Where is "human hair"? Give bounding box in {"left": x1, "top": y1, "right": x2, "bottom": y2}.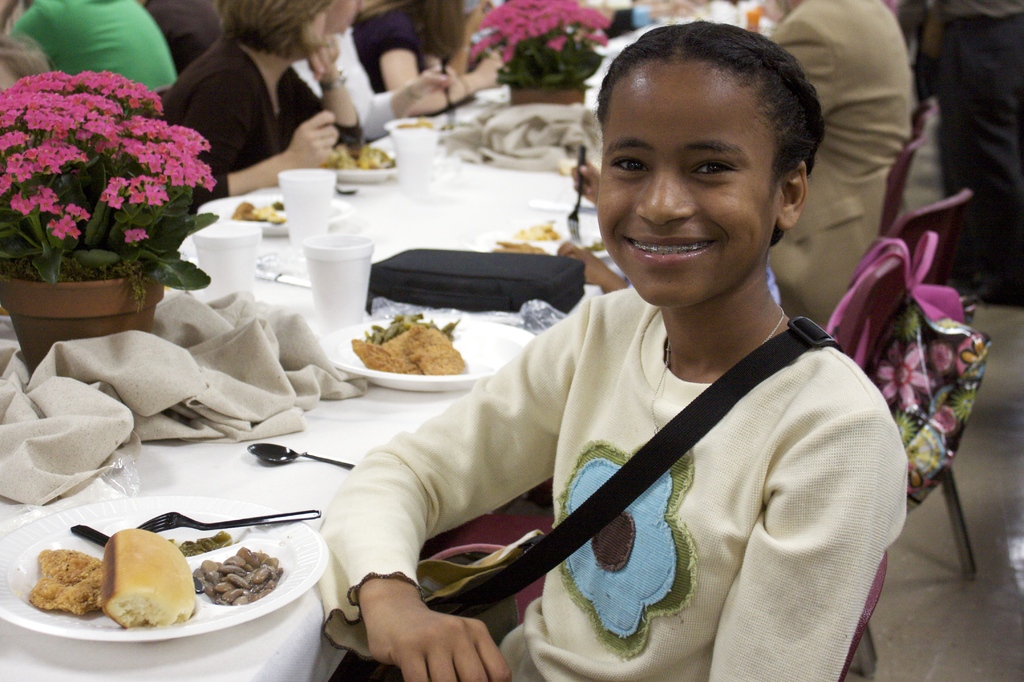
{"left": 617, "top": 26, "right": 815, "bottom": 191}.
